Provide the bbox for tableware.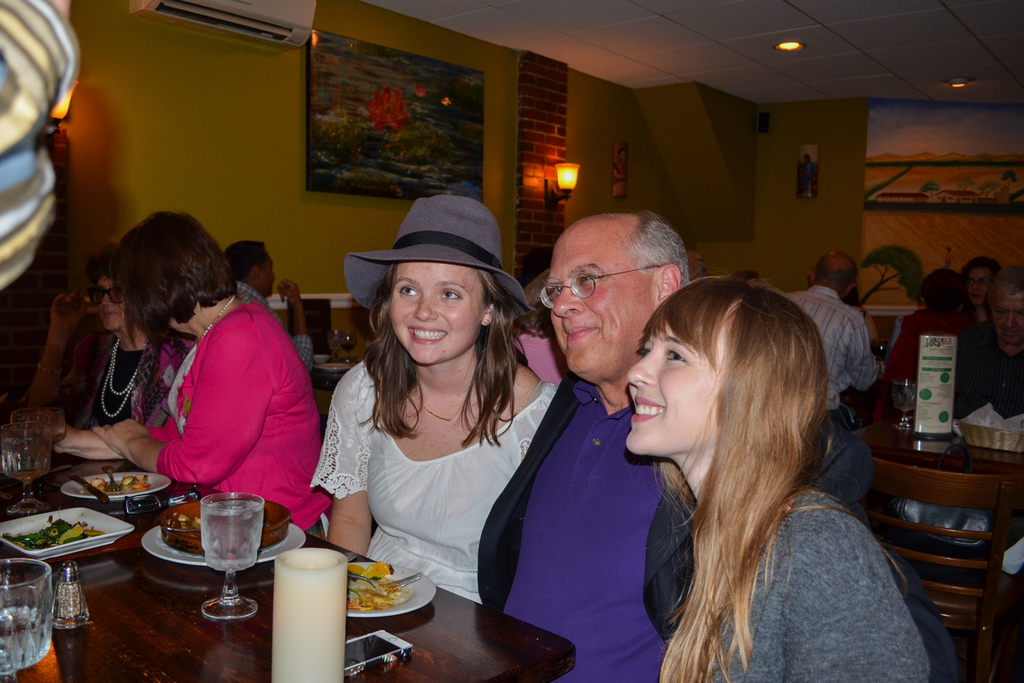
l=889, t=378, r=909, b=430.
